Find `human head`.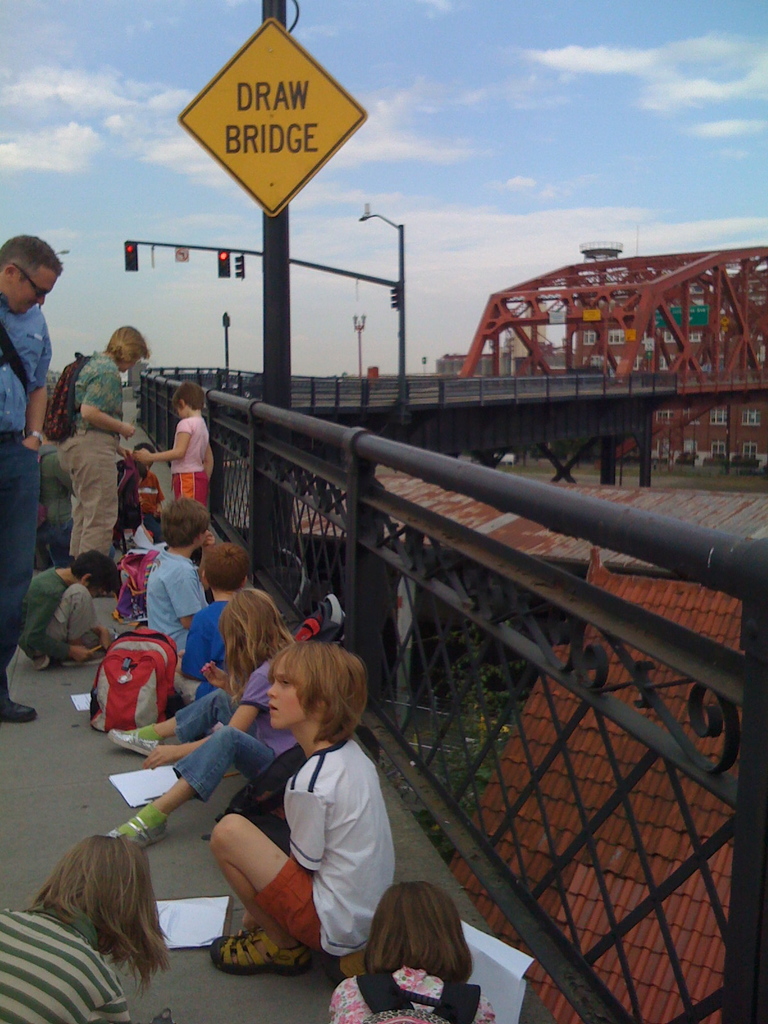
[265,640,370,734].
